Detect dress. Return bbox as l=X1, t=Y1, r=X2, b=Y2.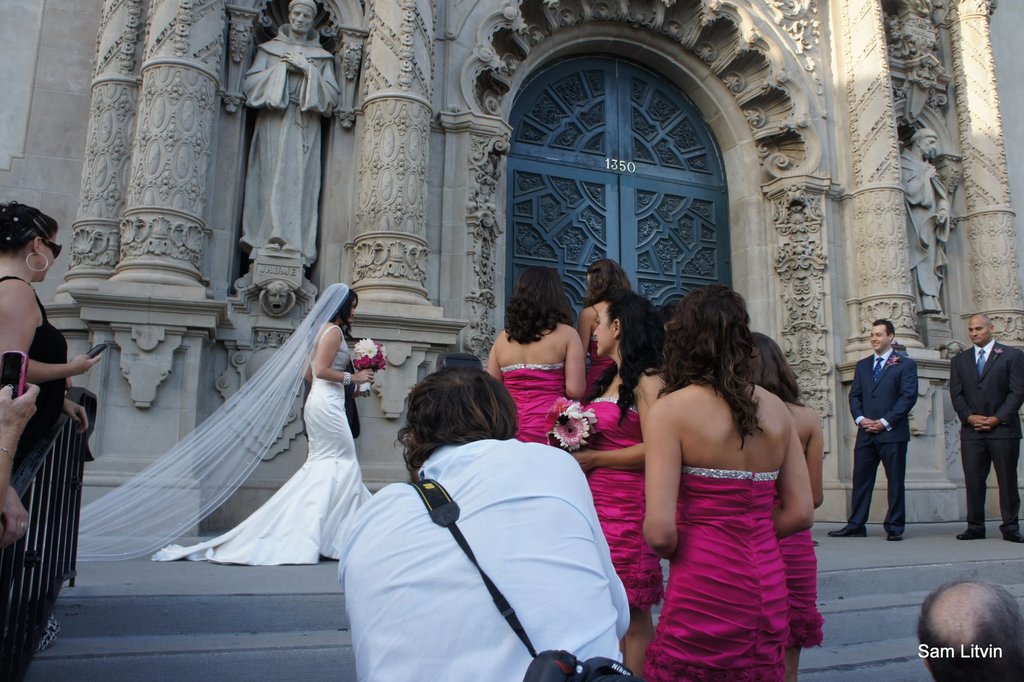
l=776, t=530, r=824, b=646.
